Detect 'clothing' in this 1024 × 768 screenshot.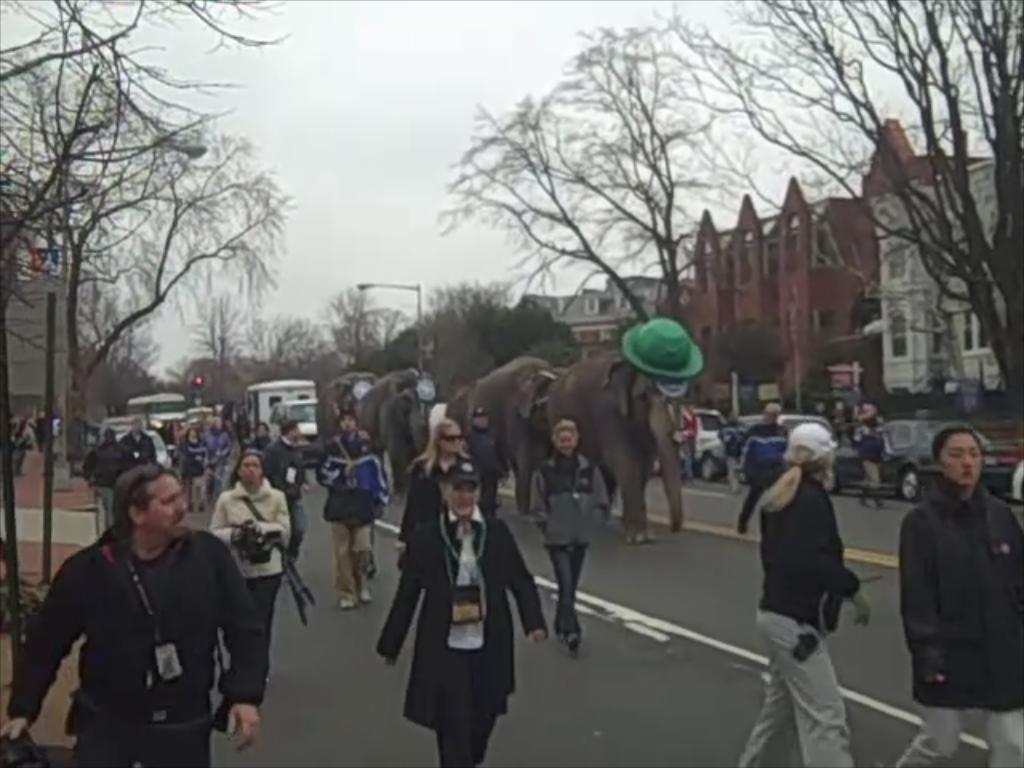
Detection: <bbox>149, 432, 171, 467</bbox>.
